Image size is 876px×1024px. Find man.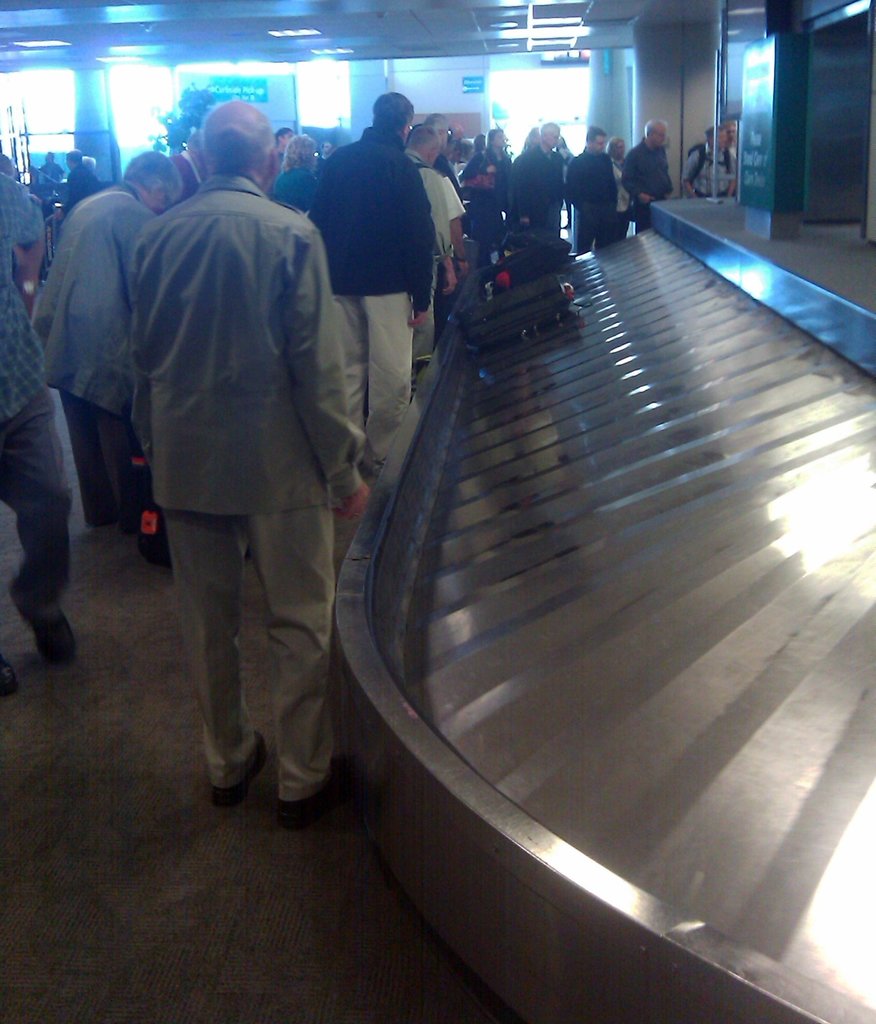
(31, 147, 186, 531).
